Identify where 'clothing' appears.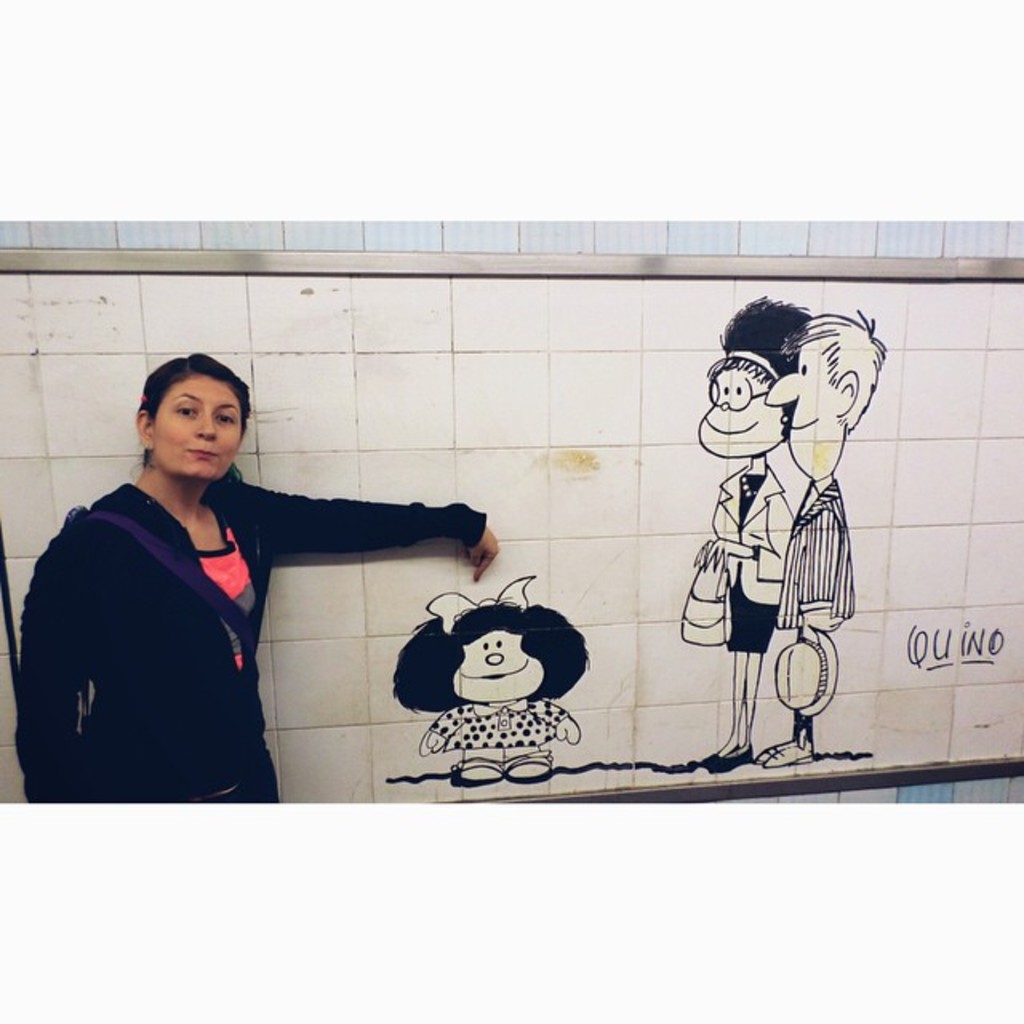
Appears at {"left": 712, "top": 461, "right": 800, "bottom": 656}.
